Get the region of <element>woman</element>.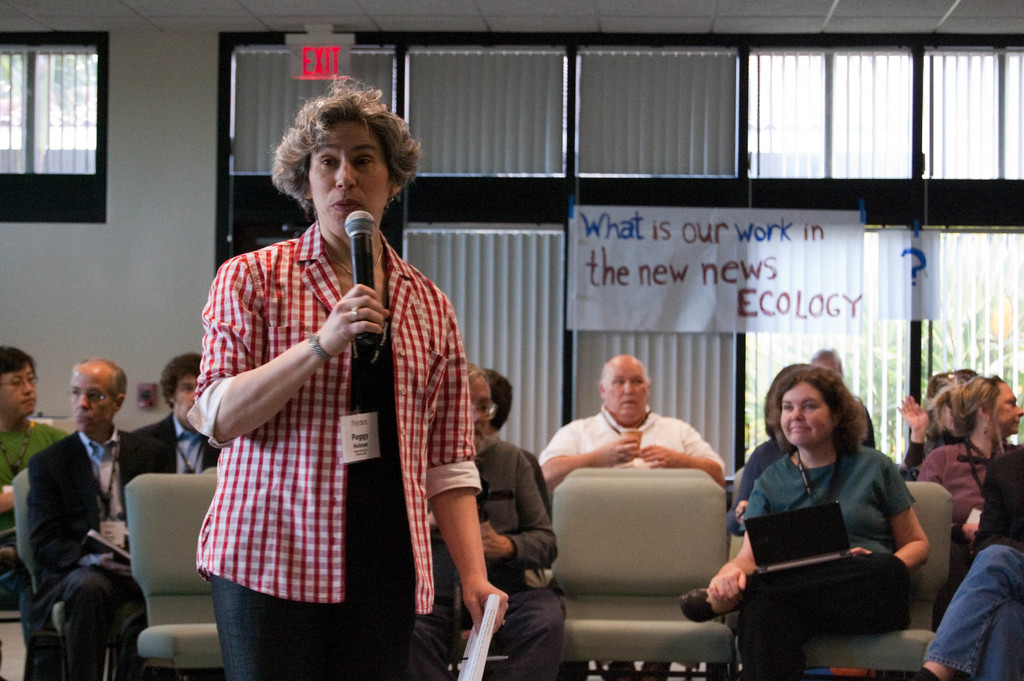
bbox(913, 376, 1023, 585).
